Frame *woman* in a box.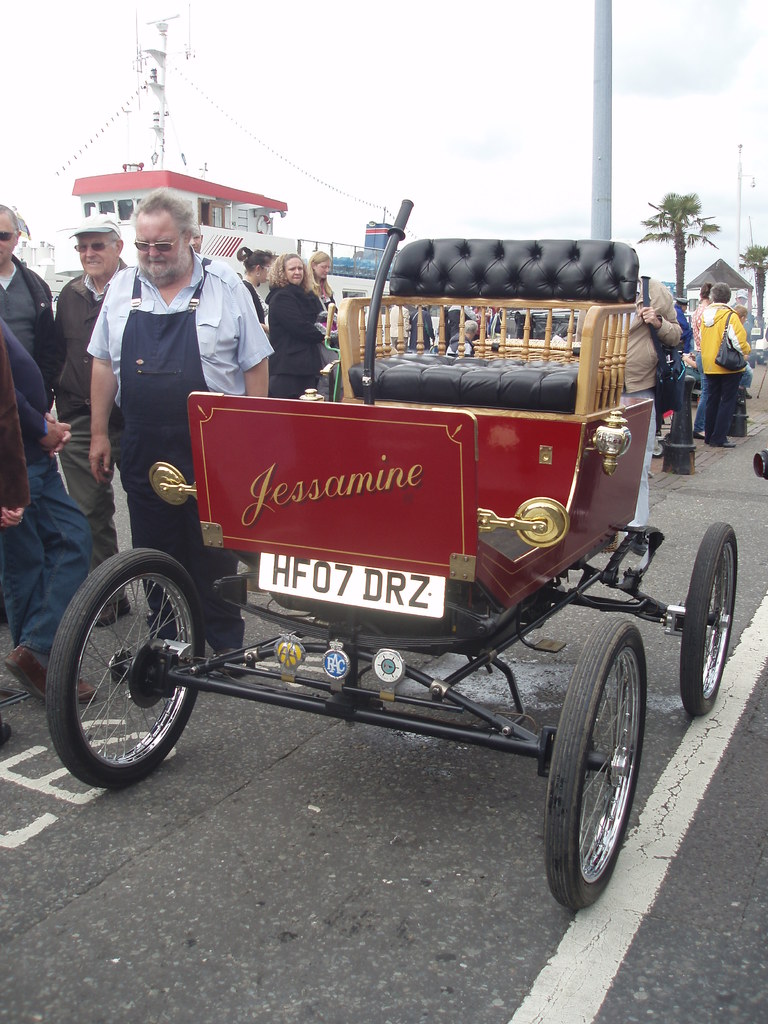
<region>260, 239, 325, 392</region>.
